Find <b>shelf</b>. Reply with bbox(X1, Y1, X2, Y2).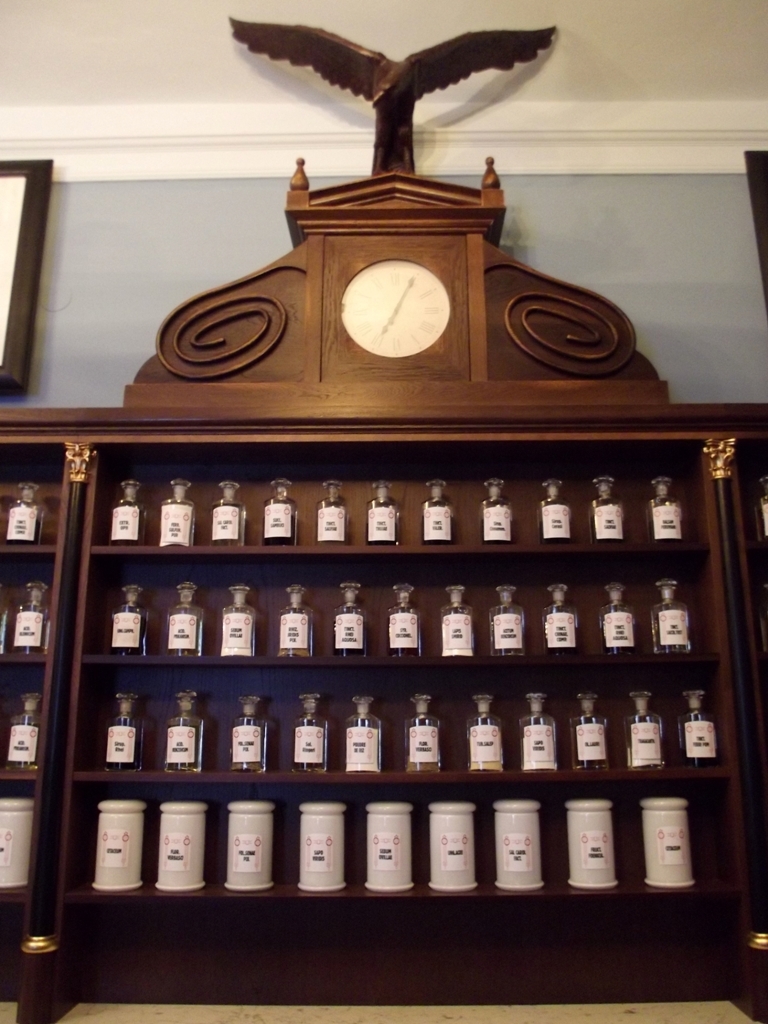
bbox(0, 652, 57, 774).
